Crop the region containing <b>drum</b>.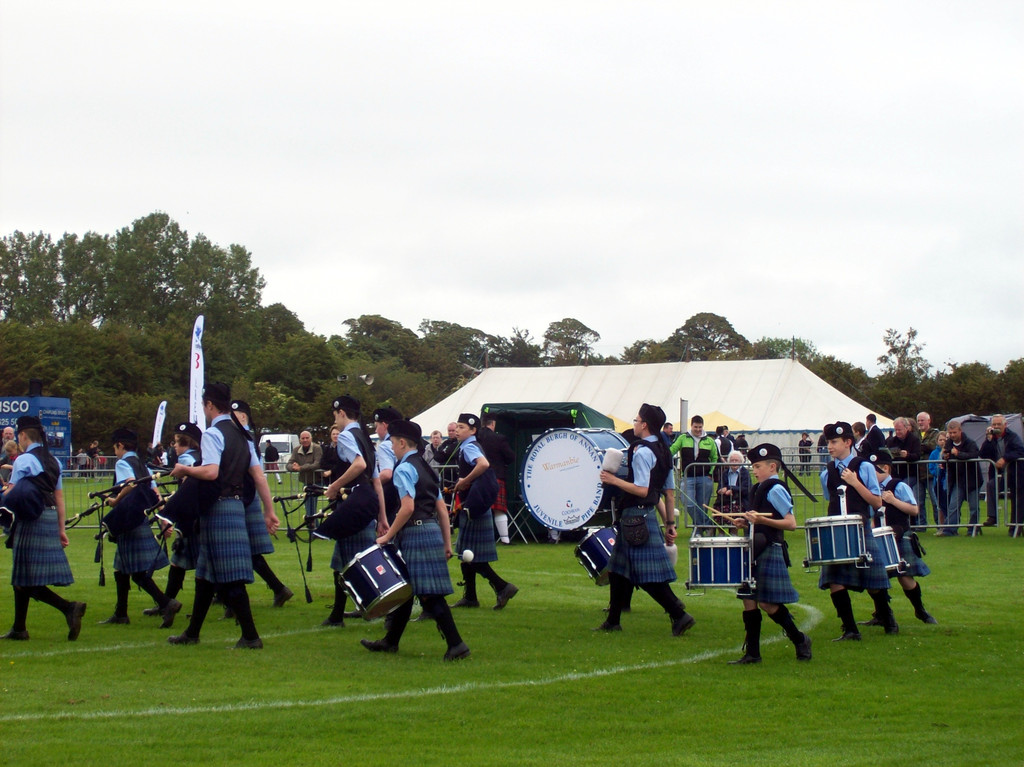
Crop region: box=[573, 526, 616, 589].
